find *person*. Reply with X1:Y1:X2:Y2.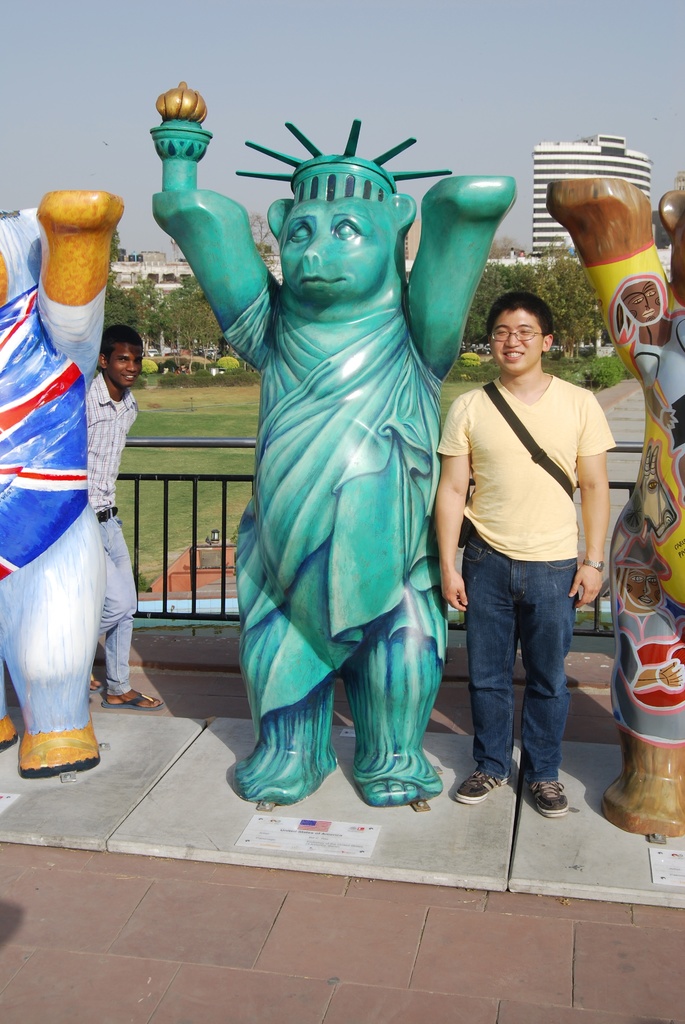
434:285:613:829.
